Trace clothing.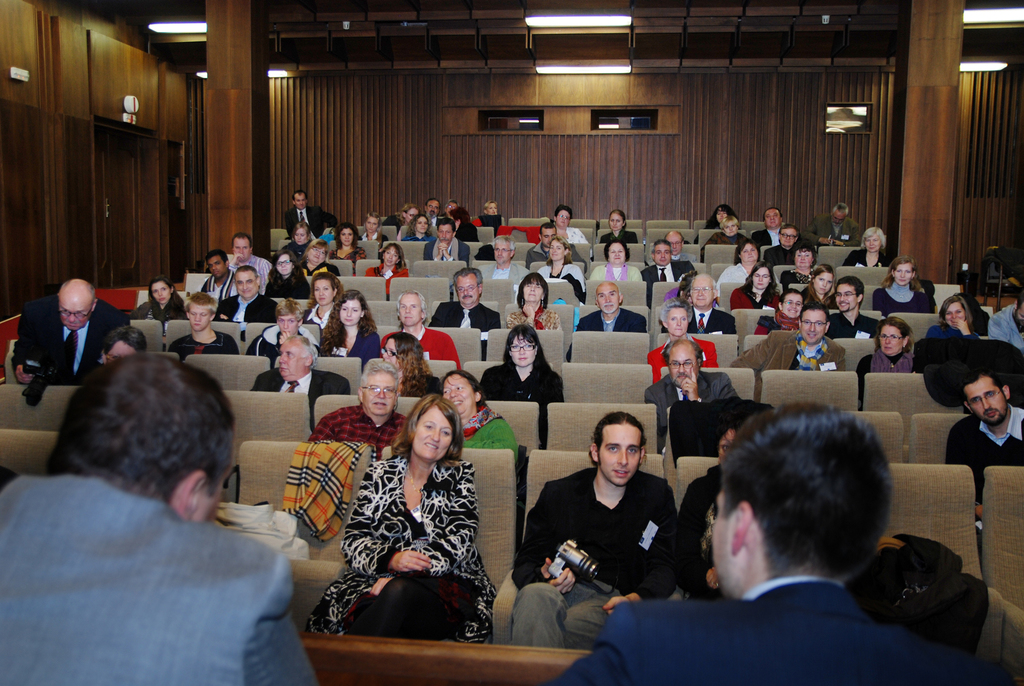
Traced to <bbox>748, 219, 782, 256</bbox>.
